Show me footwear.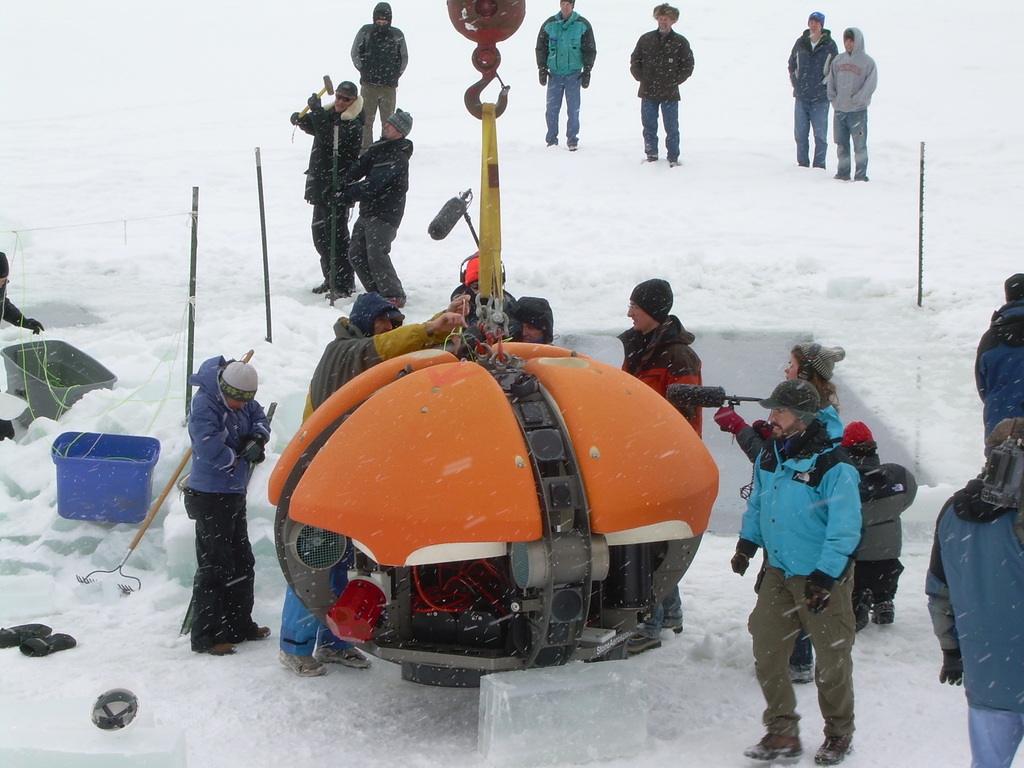
footwear is here: rect(316, 644, 374, 669).
